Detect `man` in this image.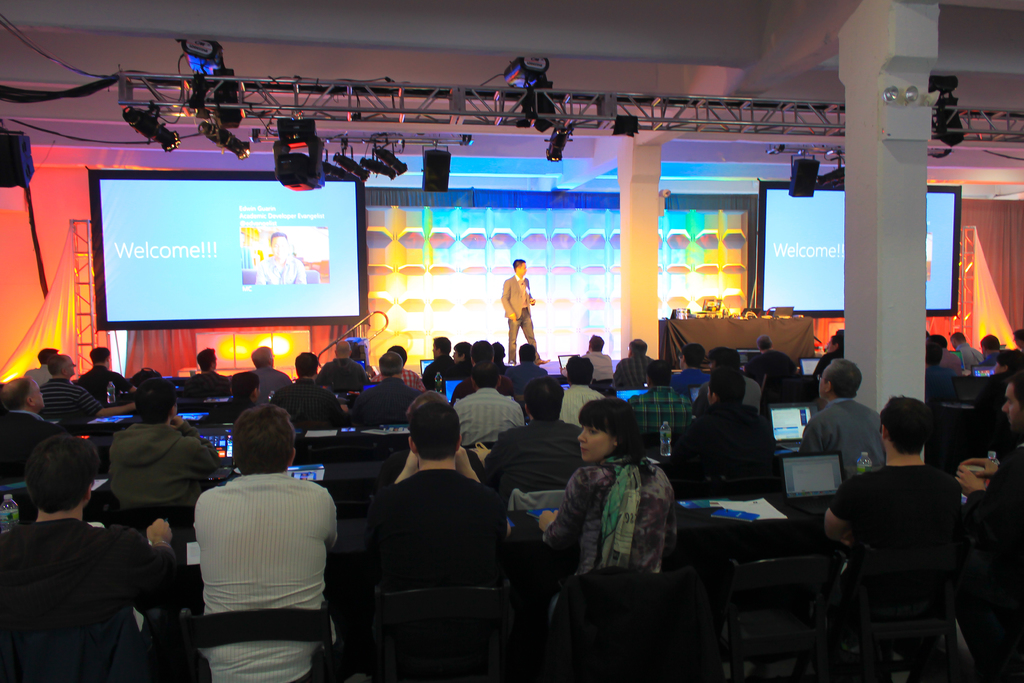
Detection: detection(961, 369, 1023, 604).
